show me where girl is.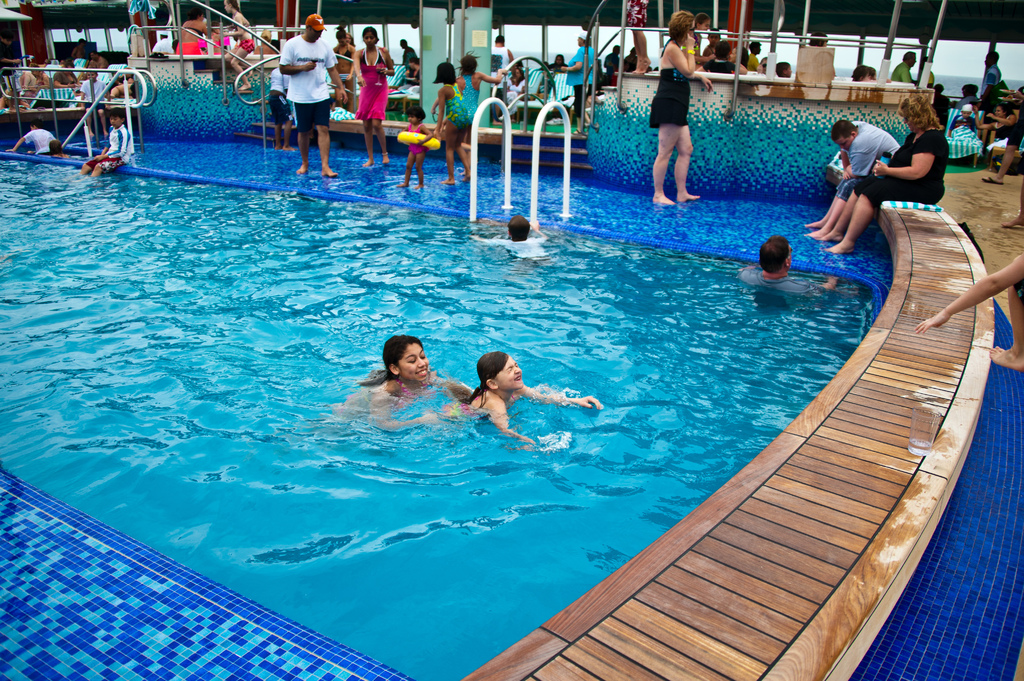
girl is at [399, 111, 430, 189].
